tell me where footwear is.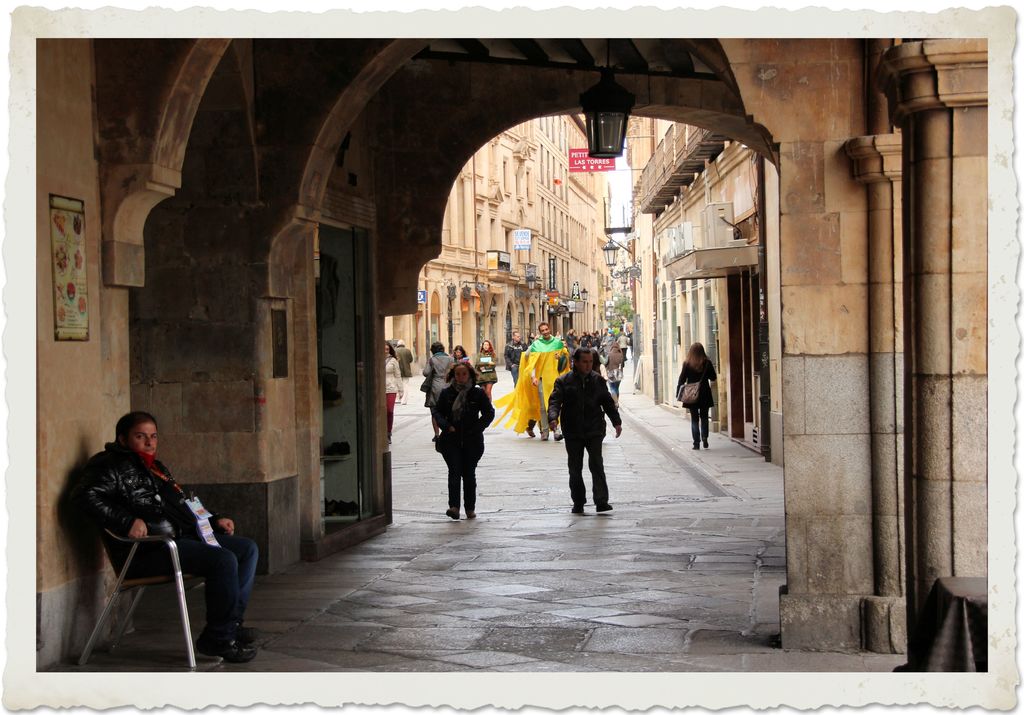
footwear is at select_region(701, 436, 708, 450).
